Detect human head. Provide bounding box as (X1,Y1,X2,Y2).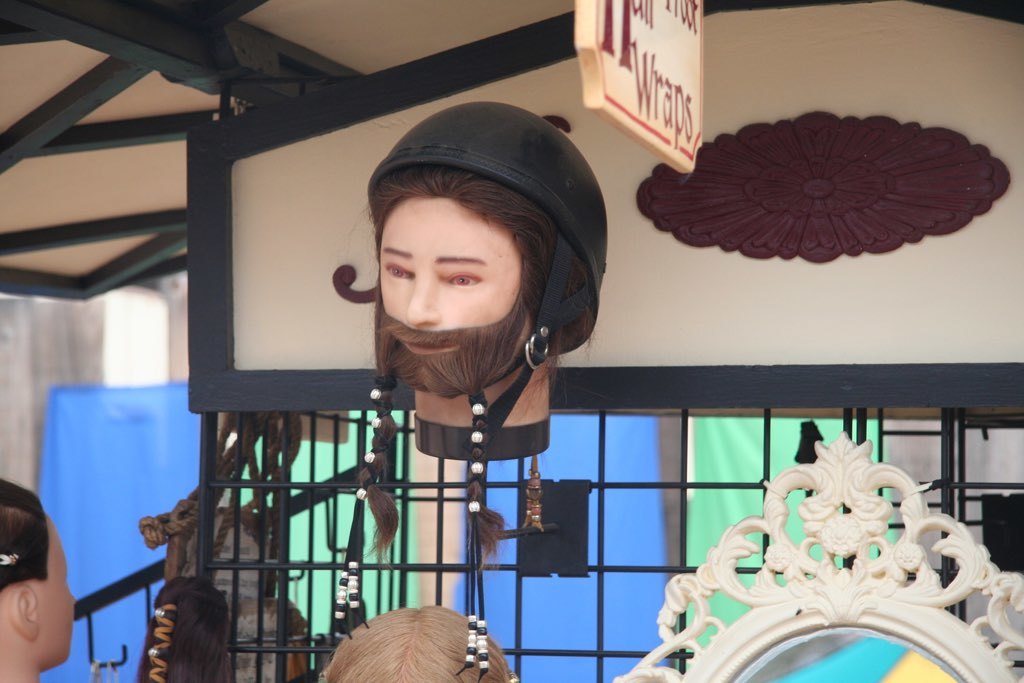
(0,467,76,668).
